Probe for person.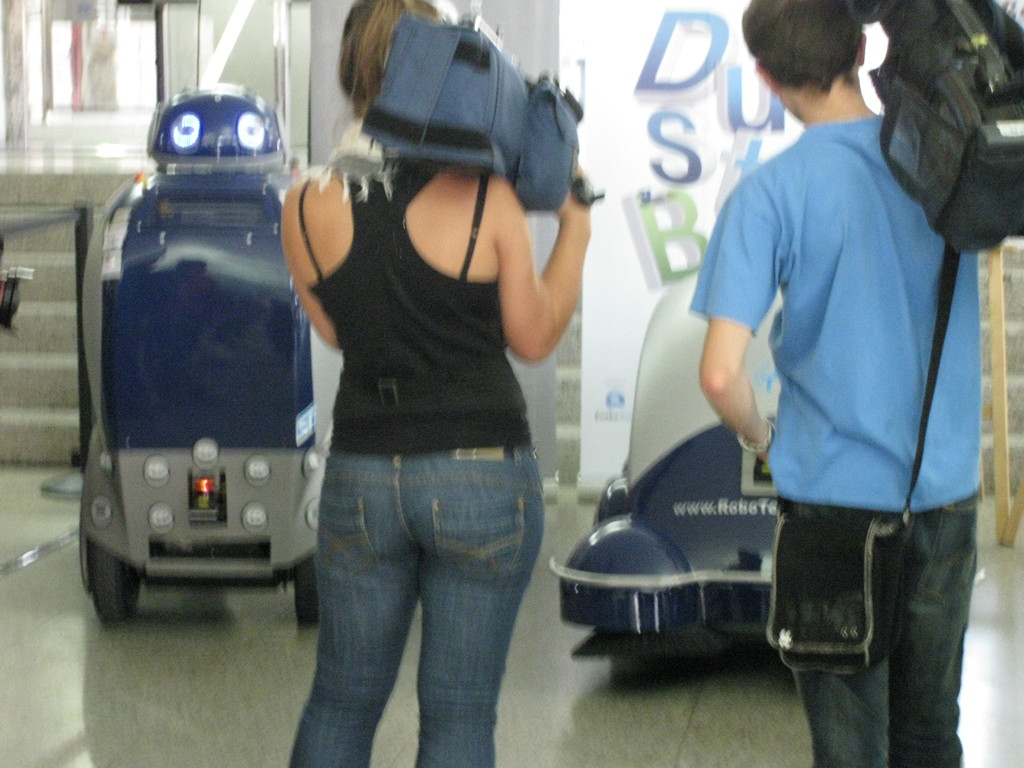
Probe result: {"left": 700, "top": 0, "right": 992, "bottom": 764}.
